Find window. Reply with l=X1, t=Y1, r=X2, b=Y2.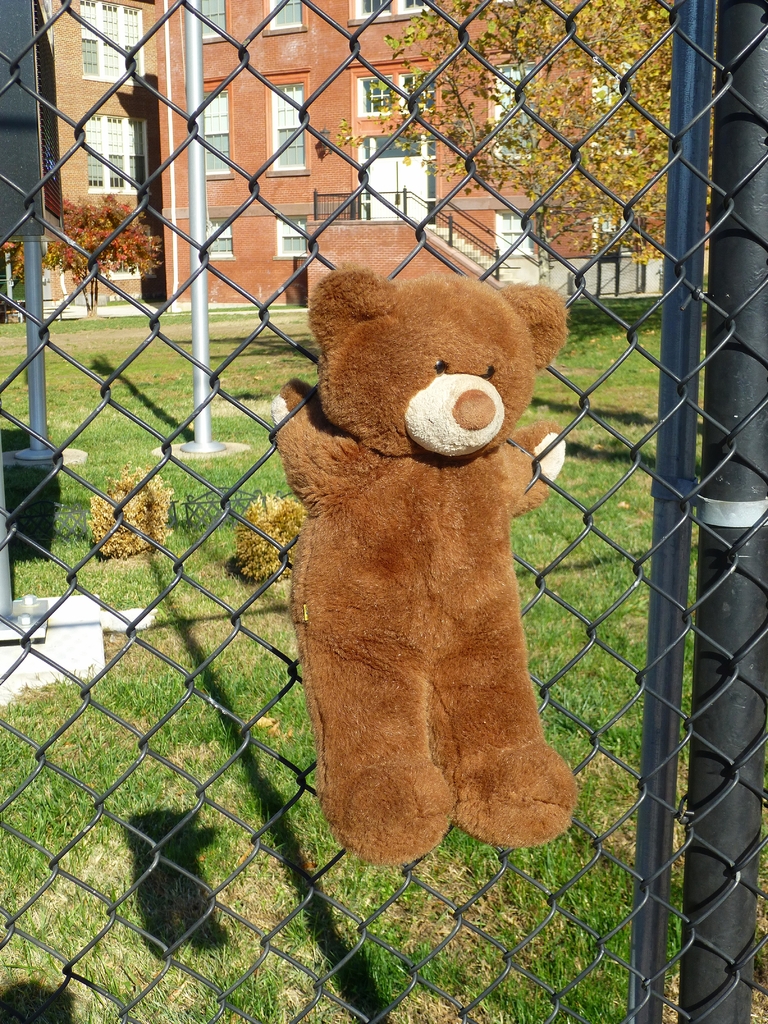
l=500, t=207, r=538, b=253.
